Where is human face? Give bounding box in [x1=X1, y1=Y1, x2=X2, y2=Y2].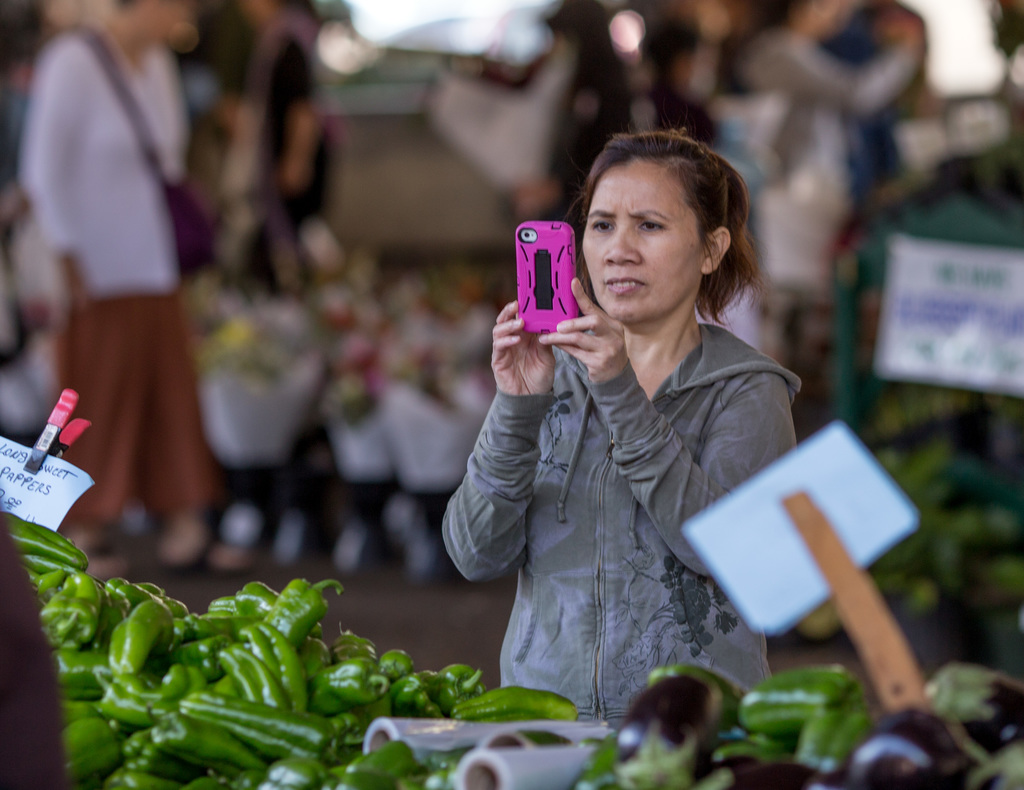
[x1=577, y1=160, x2=706, y2=320].
